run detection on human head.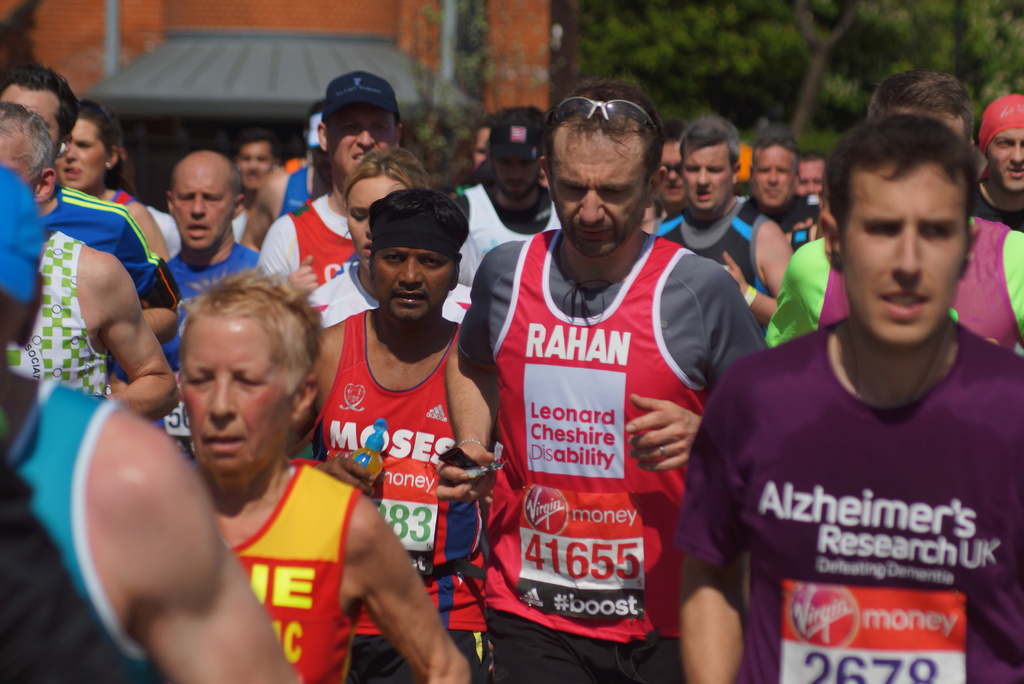
Result: (683, 118, 739, 210).
